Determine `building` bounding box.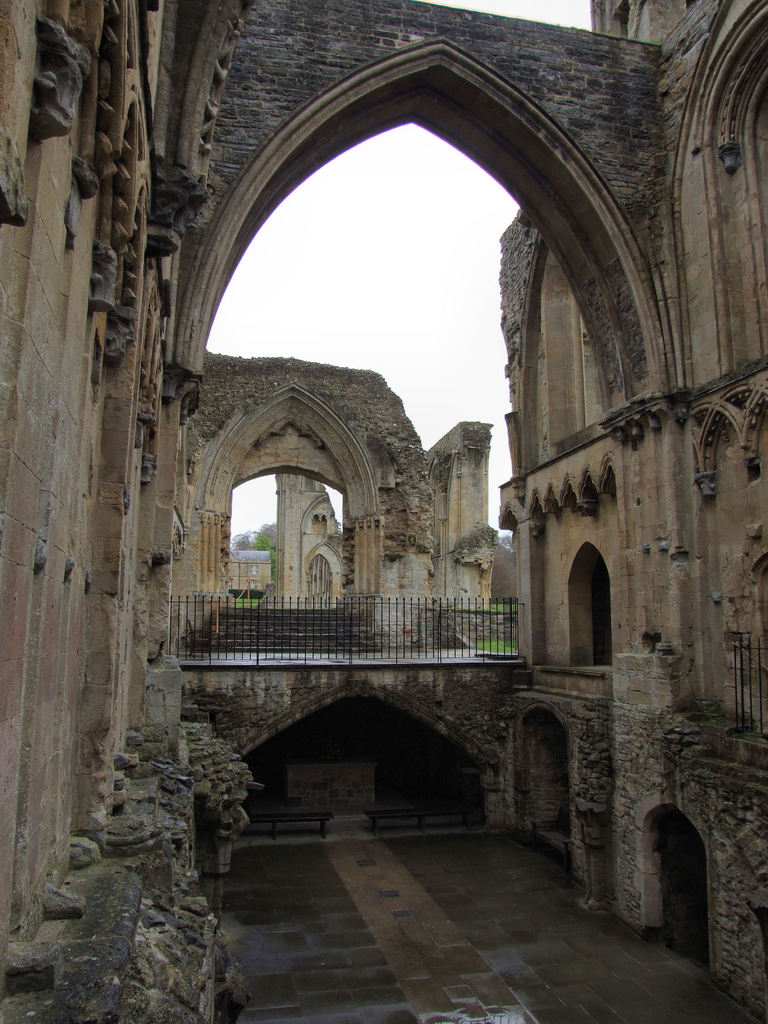
Determined: <bbox>0, 0, 767, 1023</bbox>.
